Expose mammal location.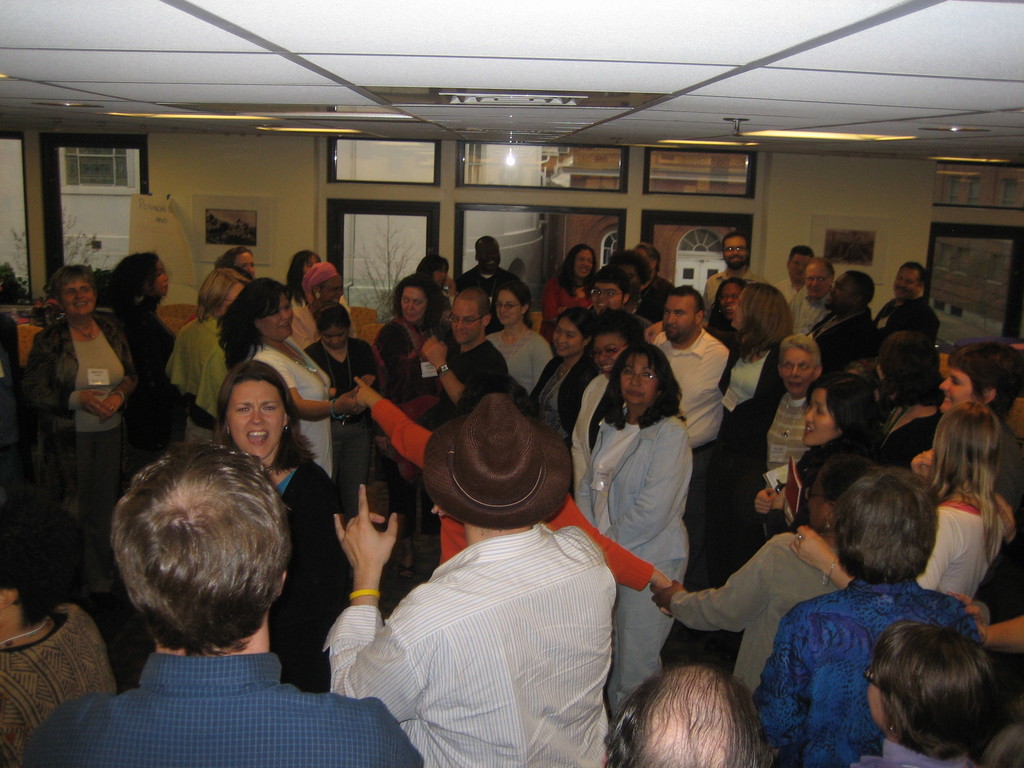
Exposed at detection(95, 246, 170, 419).
